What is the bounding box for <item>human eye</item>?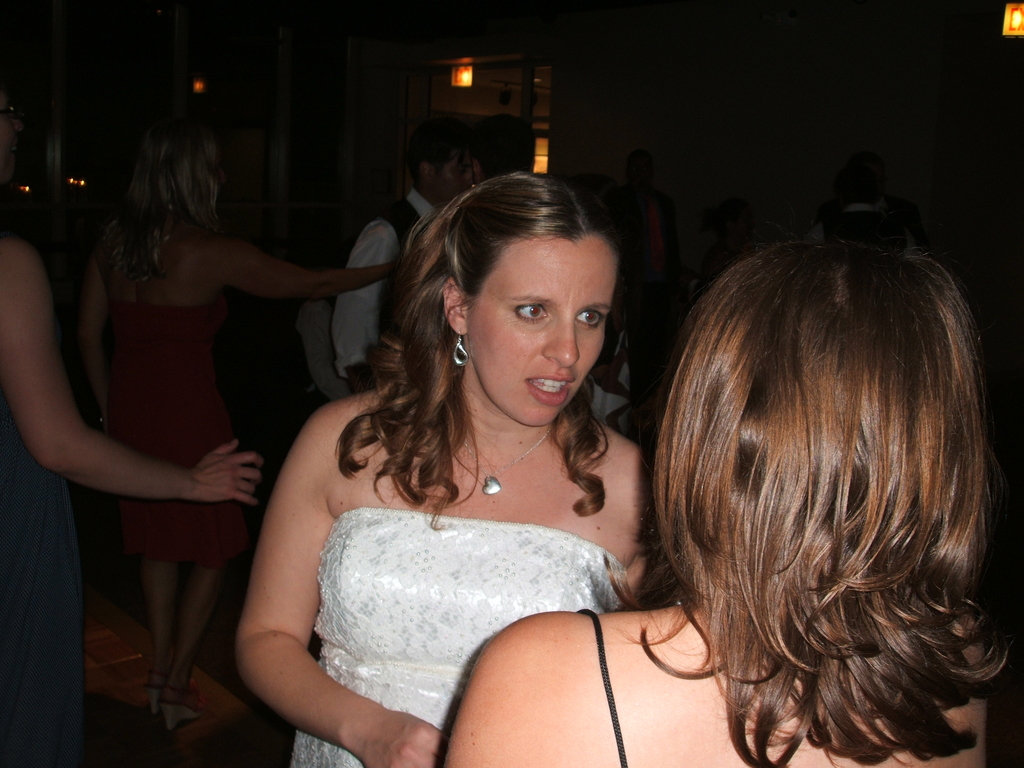
506/303/550/328.
